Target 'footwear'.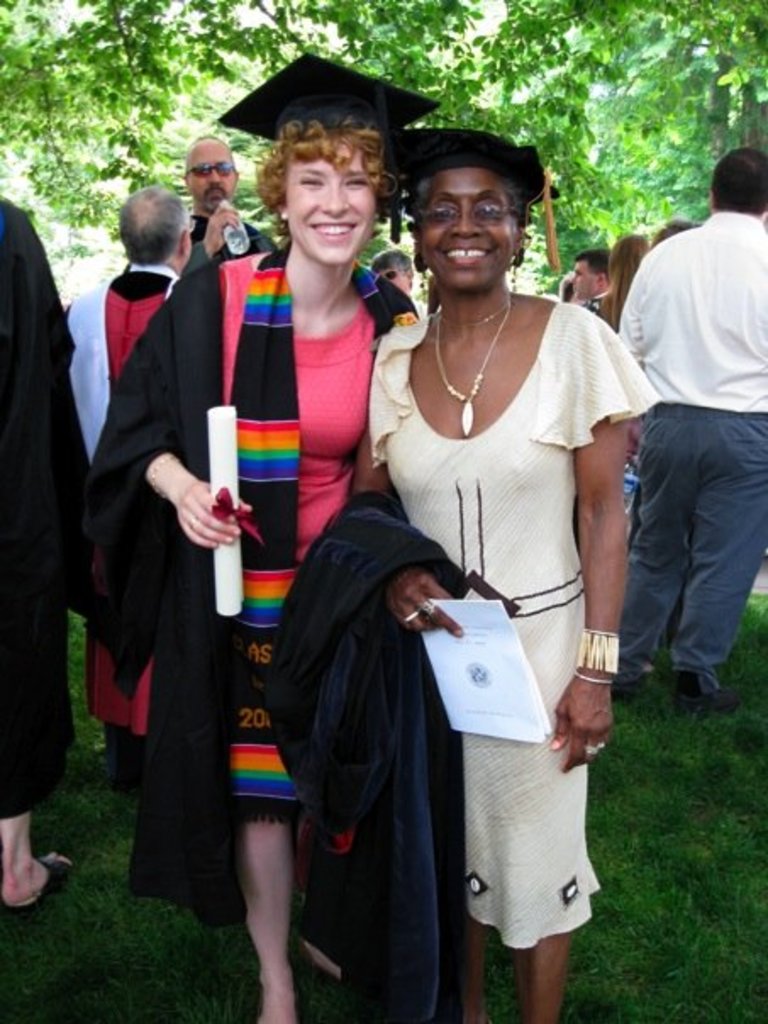
Target region: locate(670, 666, 737, 712).
